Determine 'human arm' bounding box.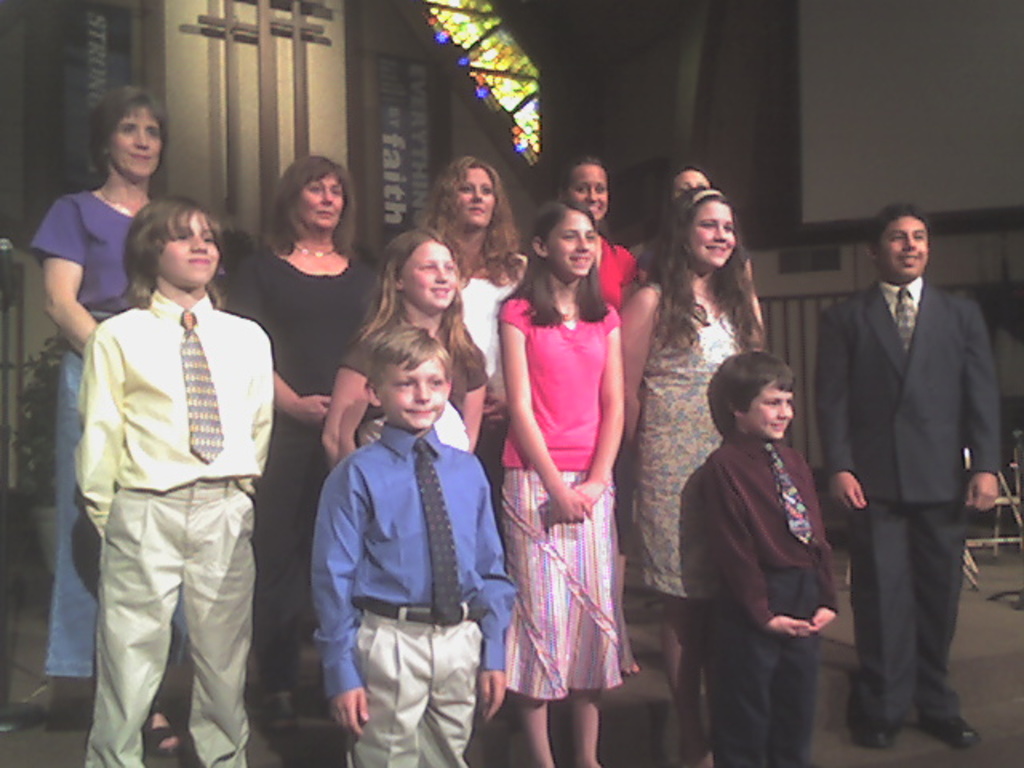
Determined: bbox=[312, 462, 365, 741].
